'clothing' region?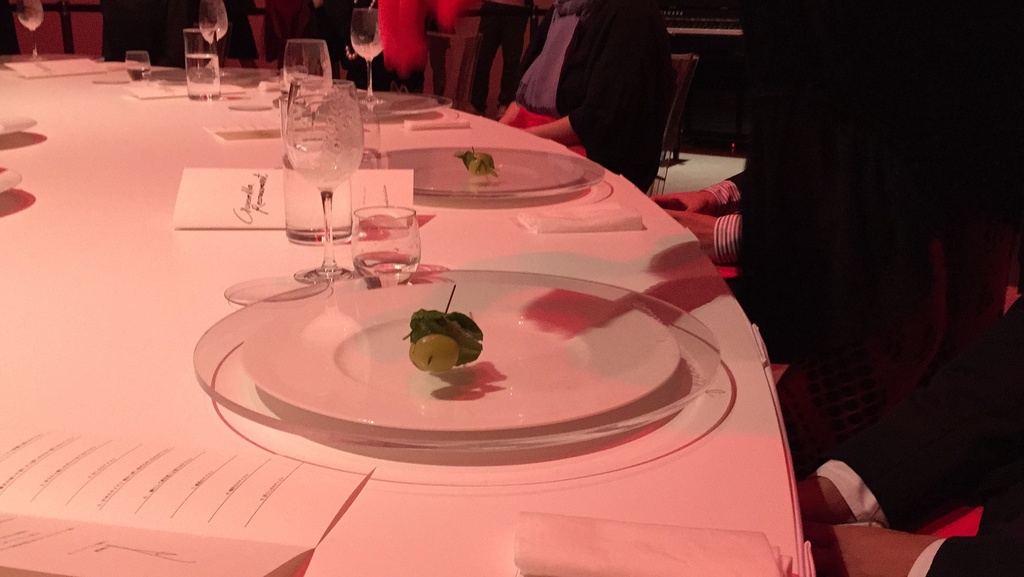
{"x1": 803, "y1": 297, "x2": 1023, "y2": 576}
